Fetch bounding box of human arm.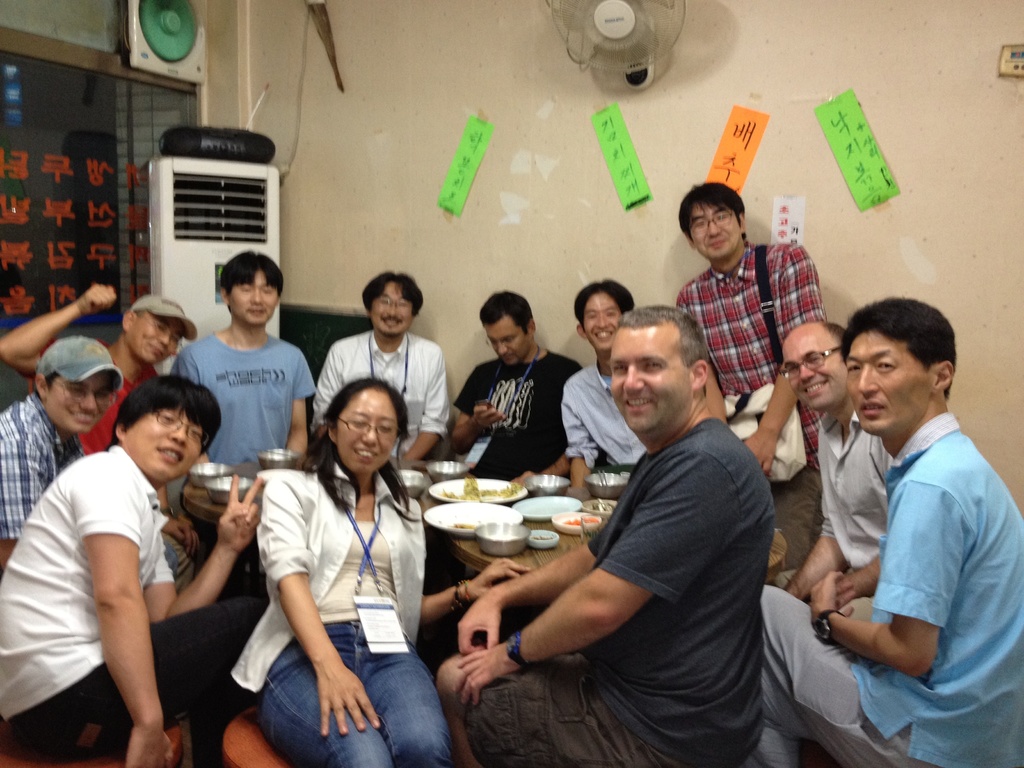
Bbox: crop(156, 486, 201, 555).
